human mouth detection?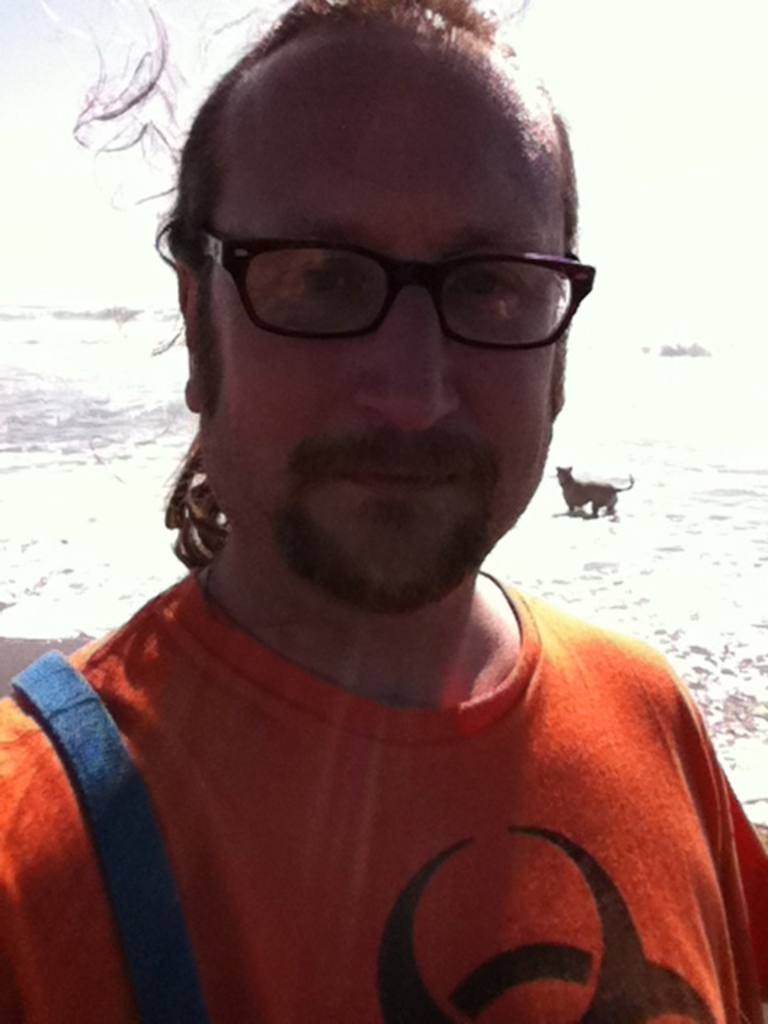
[left=299, top=440, right=490, bottom=512]
